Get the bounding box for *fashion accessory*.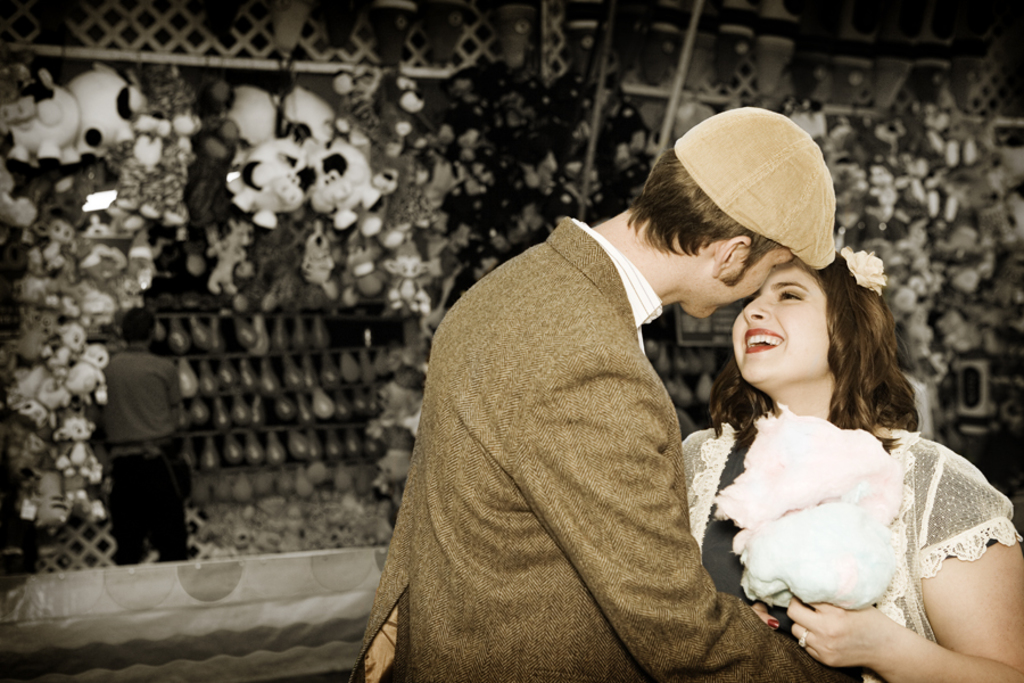
pyautogui.locateOnScreen(794, 628, 812, 652).
